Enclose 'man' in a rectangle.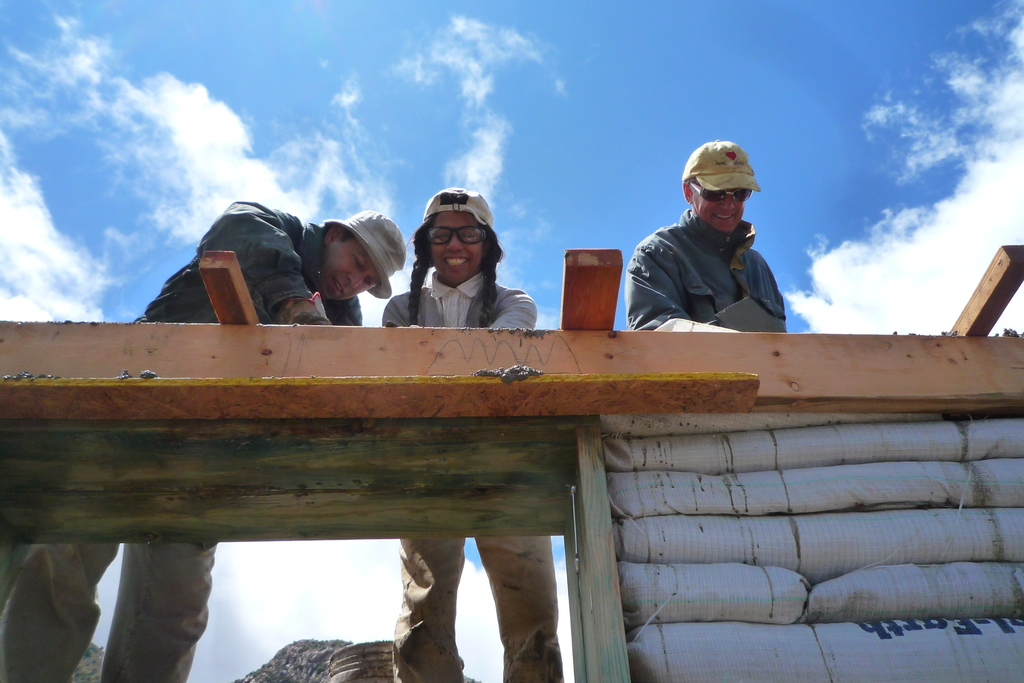
(left=0, top=194, right=406, bottom=682).
